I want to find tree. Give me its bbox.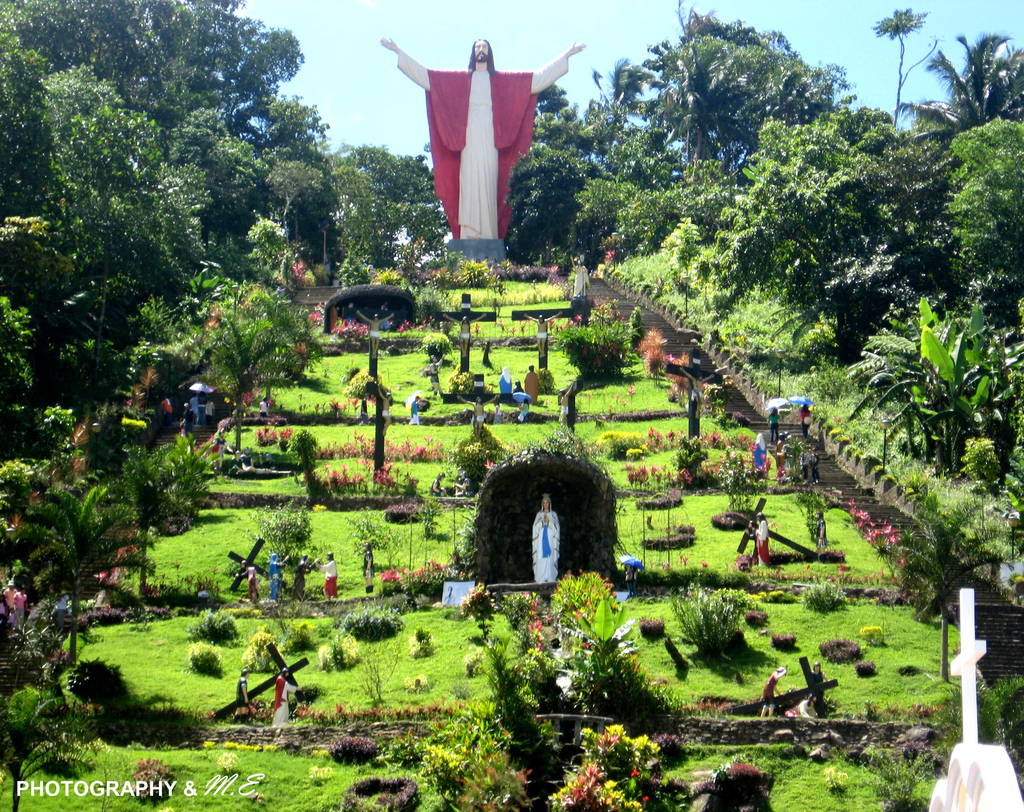
pyautogui.locateOnScreen(547, 313, 639, 378).
